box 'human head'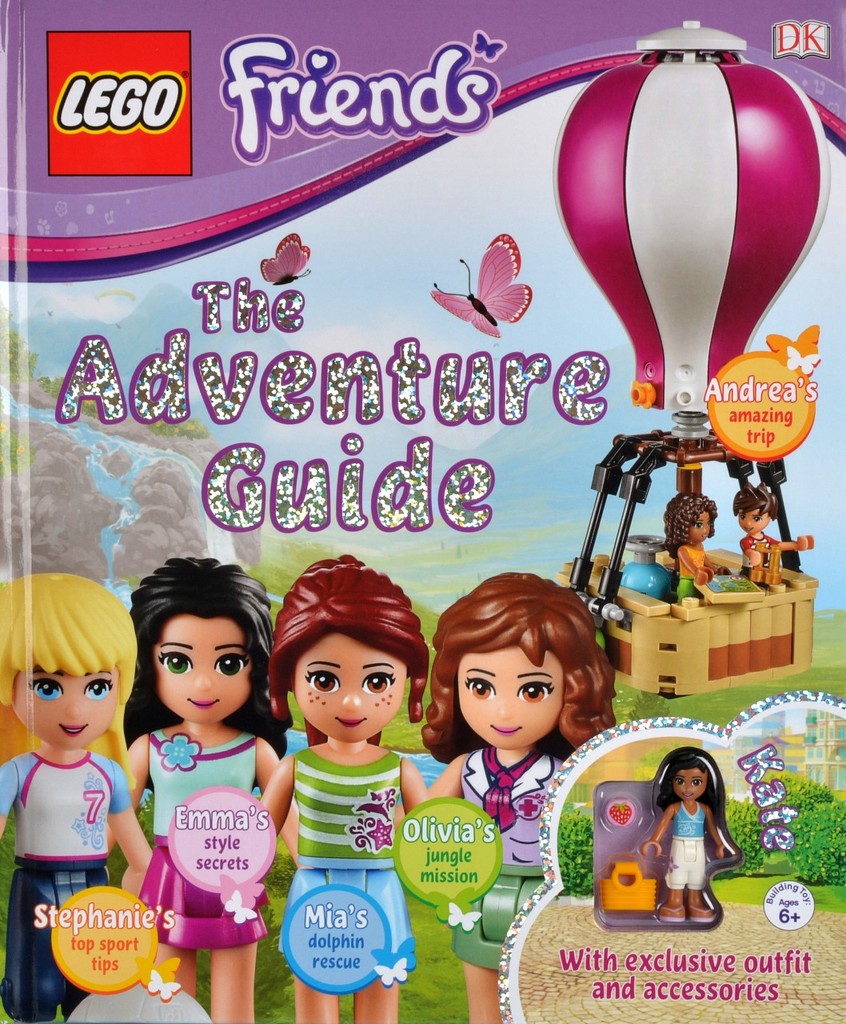
bbox=(732, 486, 778, 537)
